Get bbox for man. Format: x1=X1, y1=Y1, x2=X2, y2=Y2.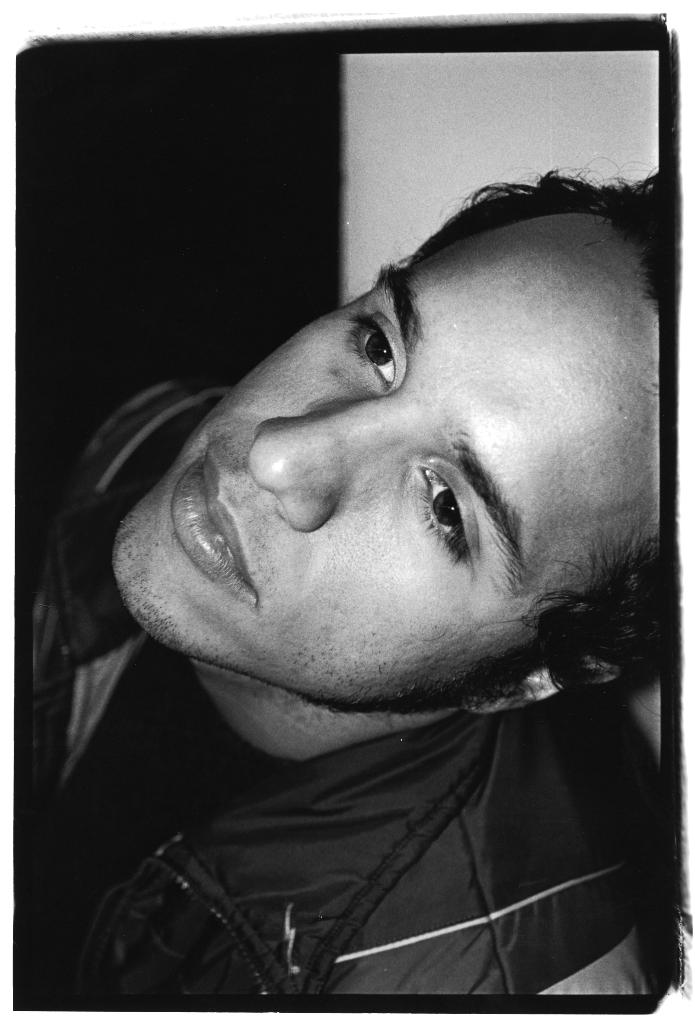
x1=45, y1=144, x2=694, y2=1005.
